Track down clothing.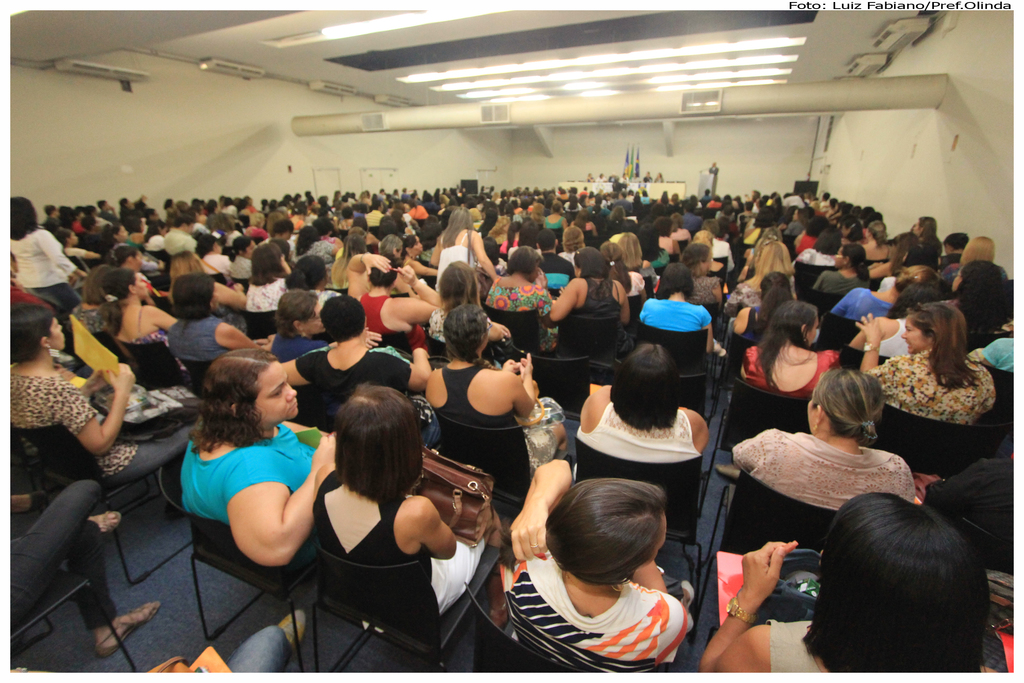
Tracked to left=543, top=210, right=564, bottom=234.
